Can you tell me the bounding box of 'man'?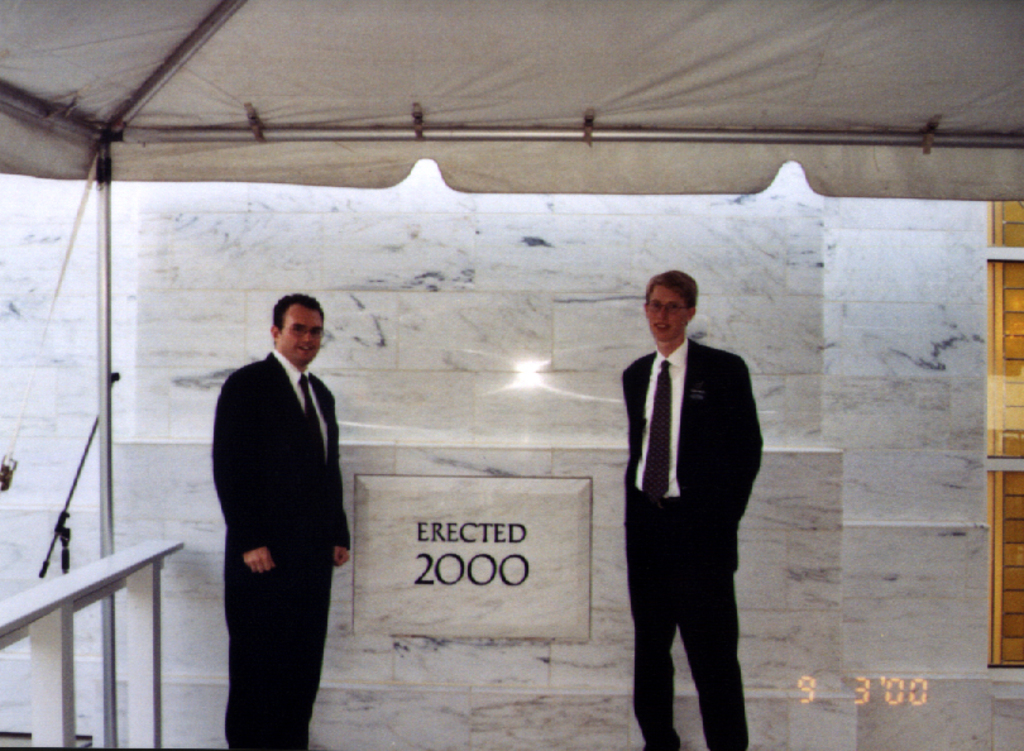
x1=592 y1=254 x2=770 y2=732.
